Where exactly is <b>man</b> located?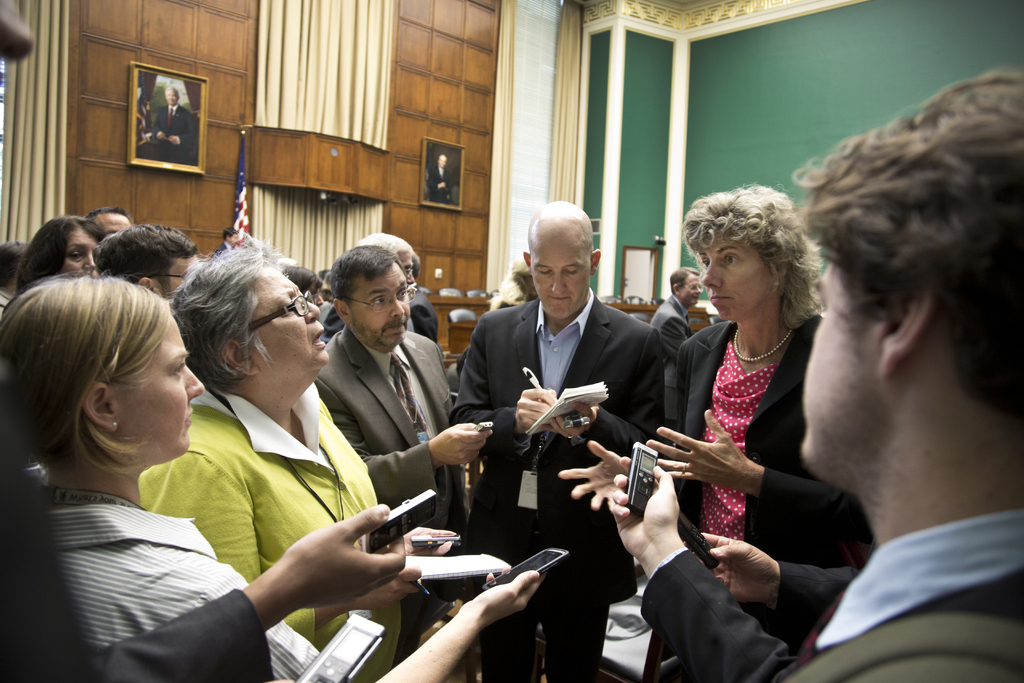
Its bounding box is 89/207/131/237.
